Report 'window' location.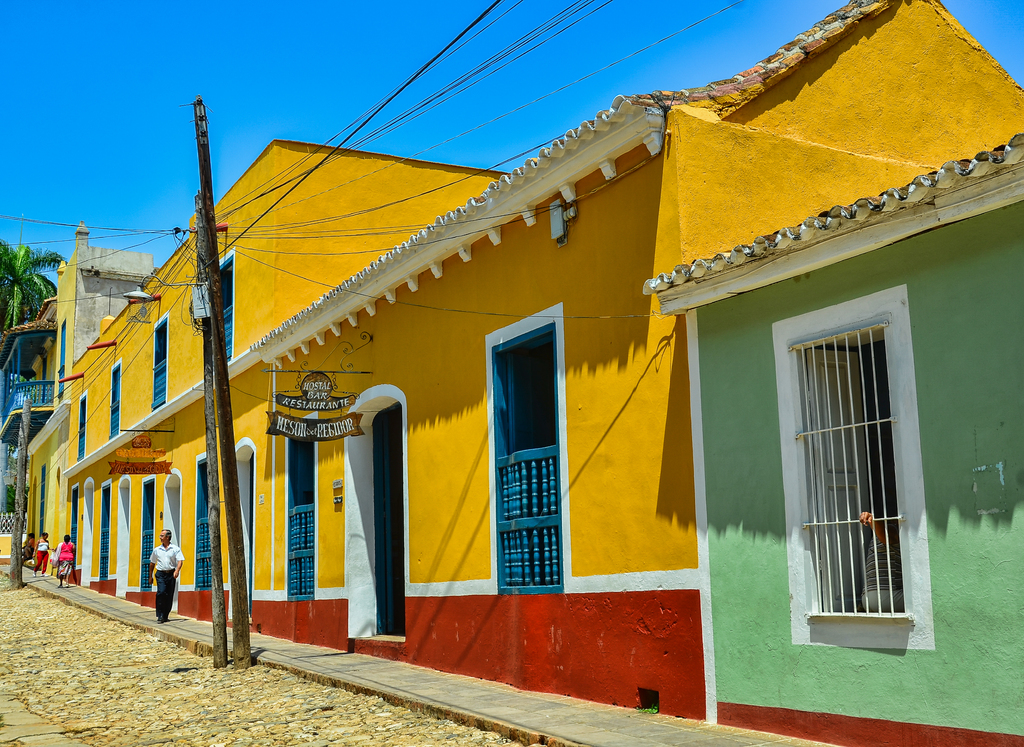
Report: 192:450:213:593.
